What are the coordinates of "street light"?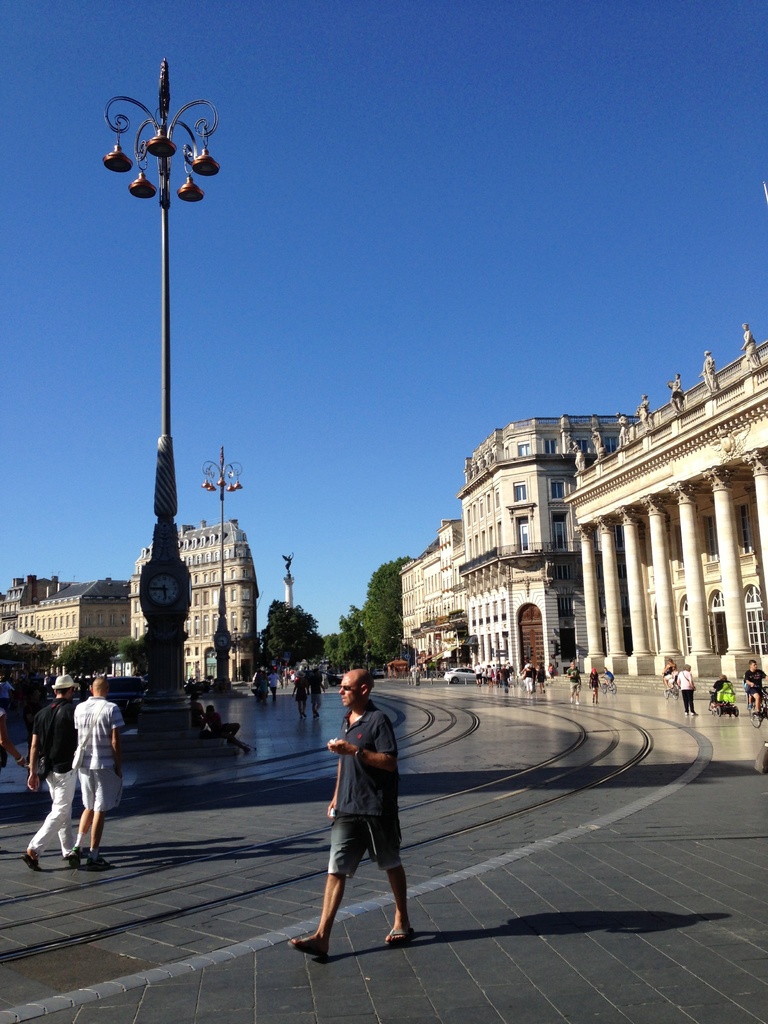
l=390, t=634, r=401, b=650.
